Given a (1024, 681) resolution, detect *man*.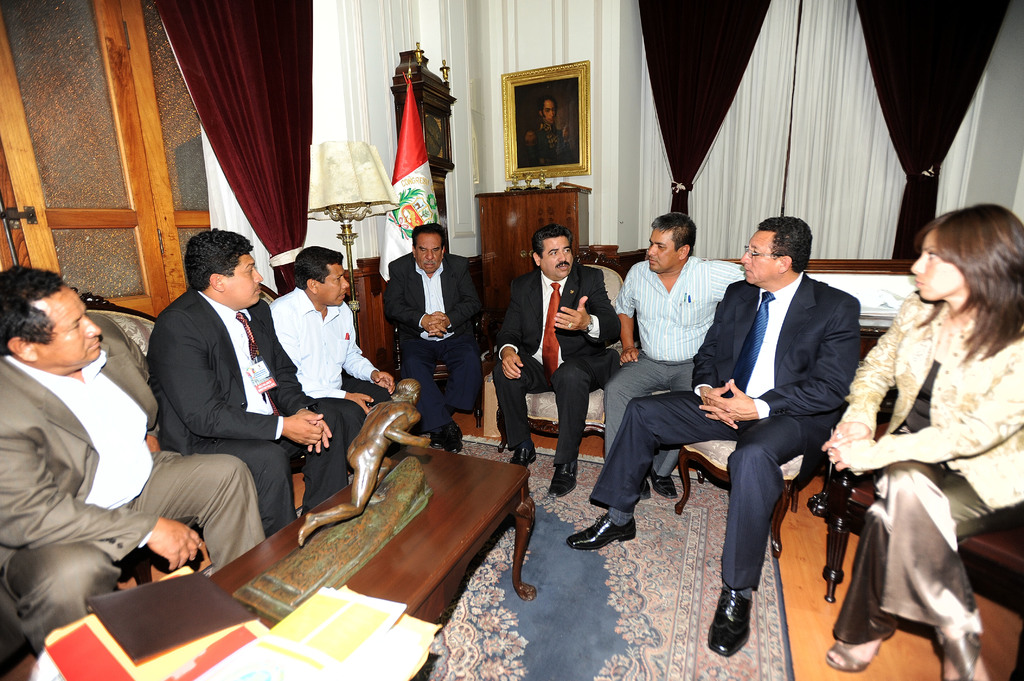
Rect(561, 209, 860, 660).
